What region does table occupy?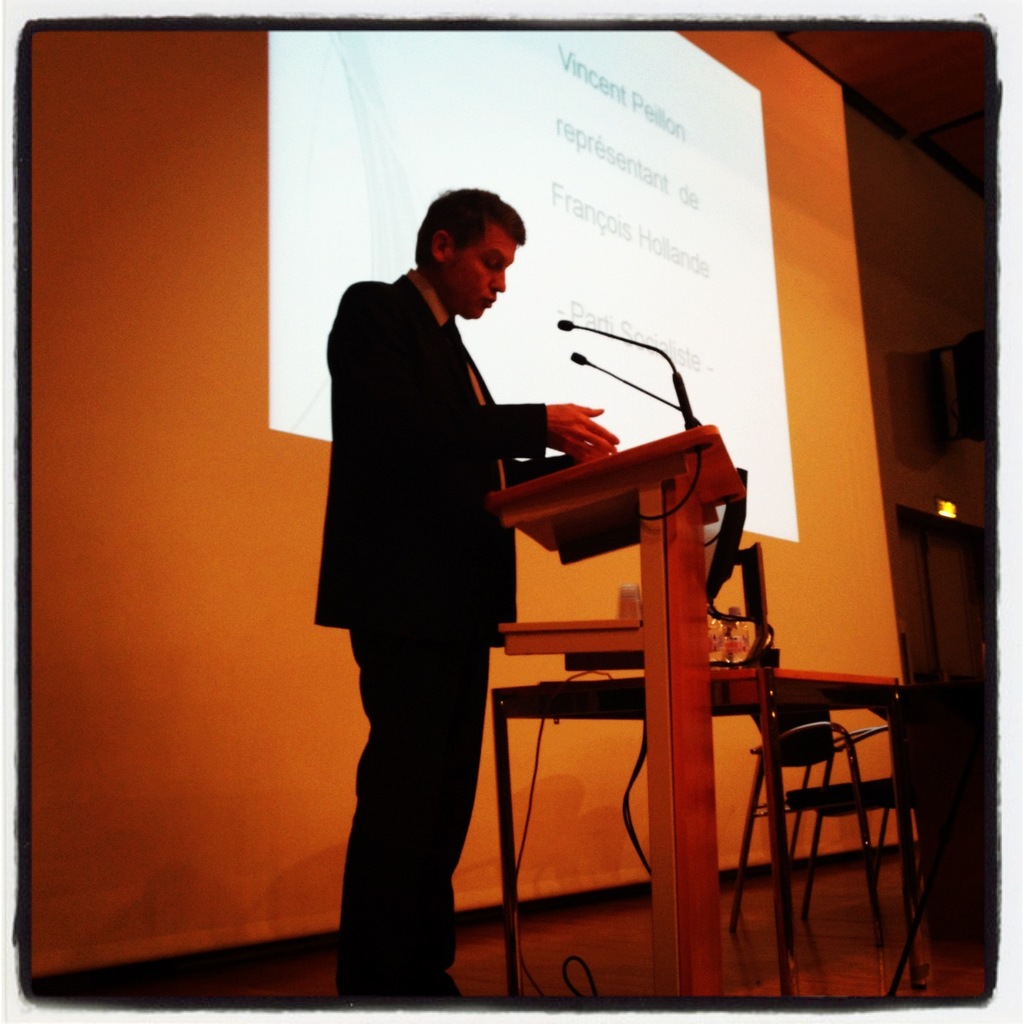
l=496, t=677, r=932, b=992.
